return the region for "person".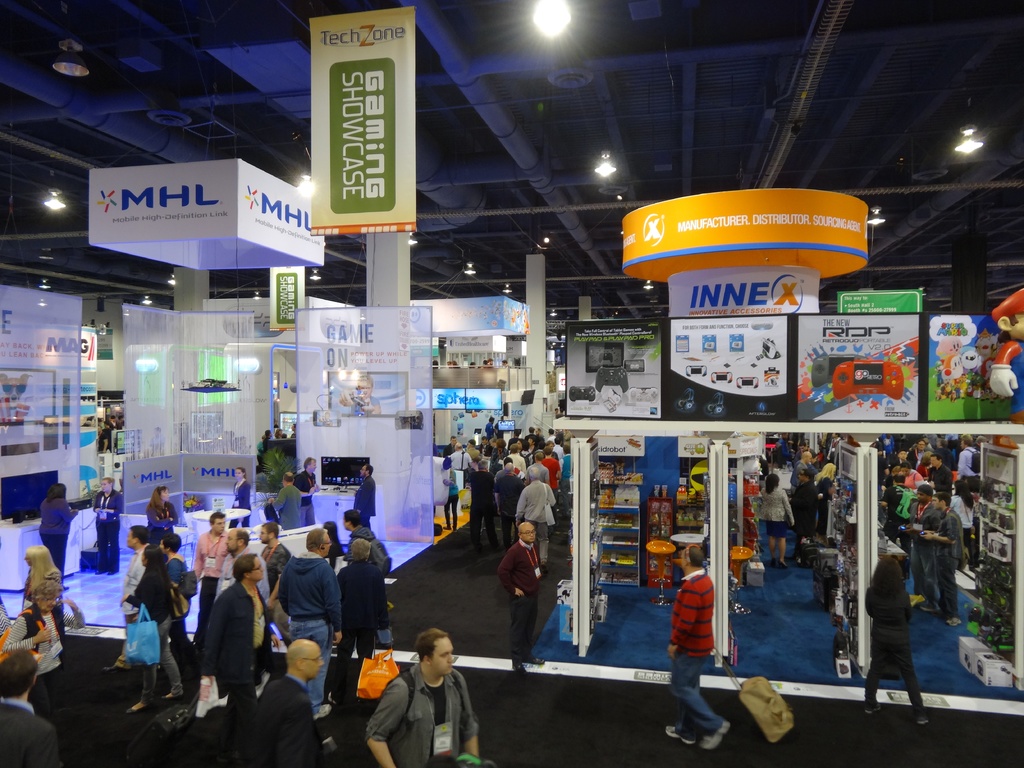
detection(0, 648, 59, 767).
